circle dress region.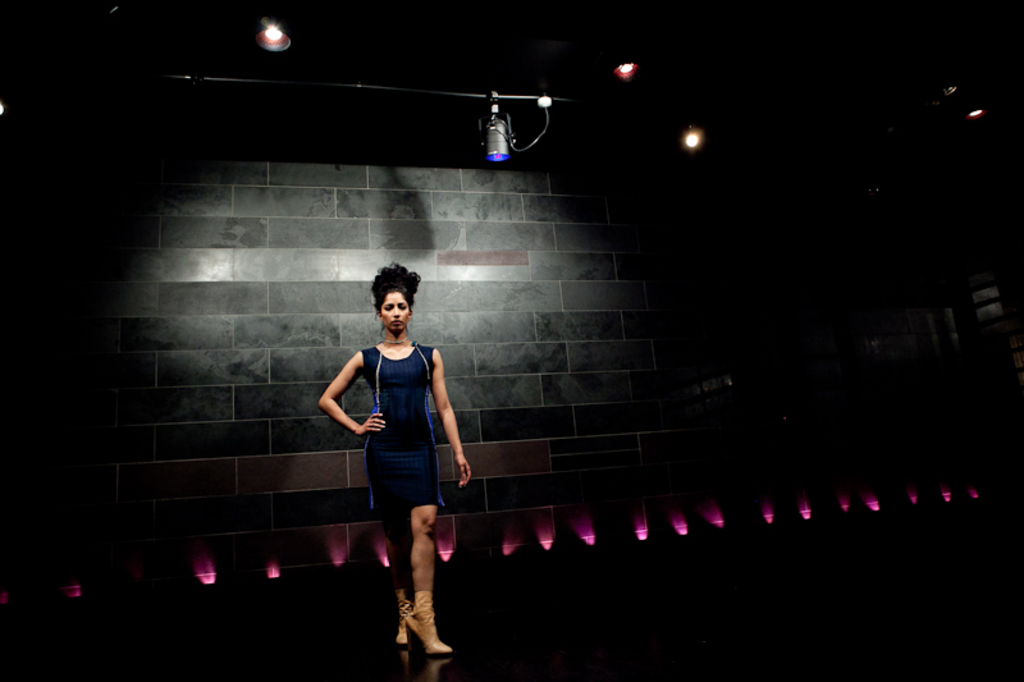
Region: detection(358, 343, 444, 521).
